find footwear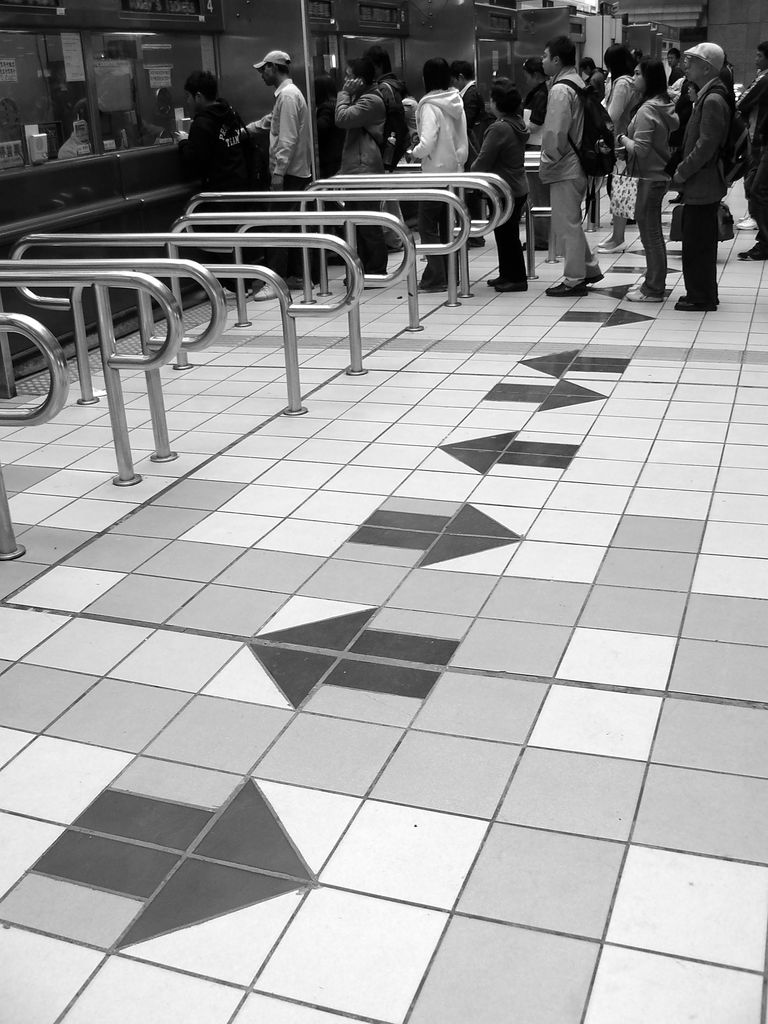
415,279,452,293
